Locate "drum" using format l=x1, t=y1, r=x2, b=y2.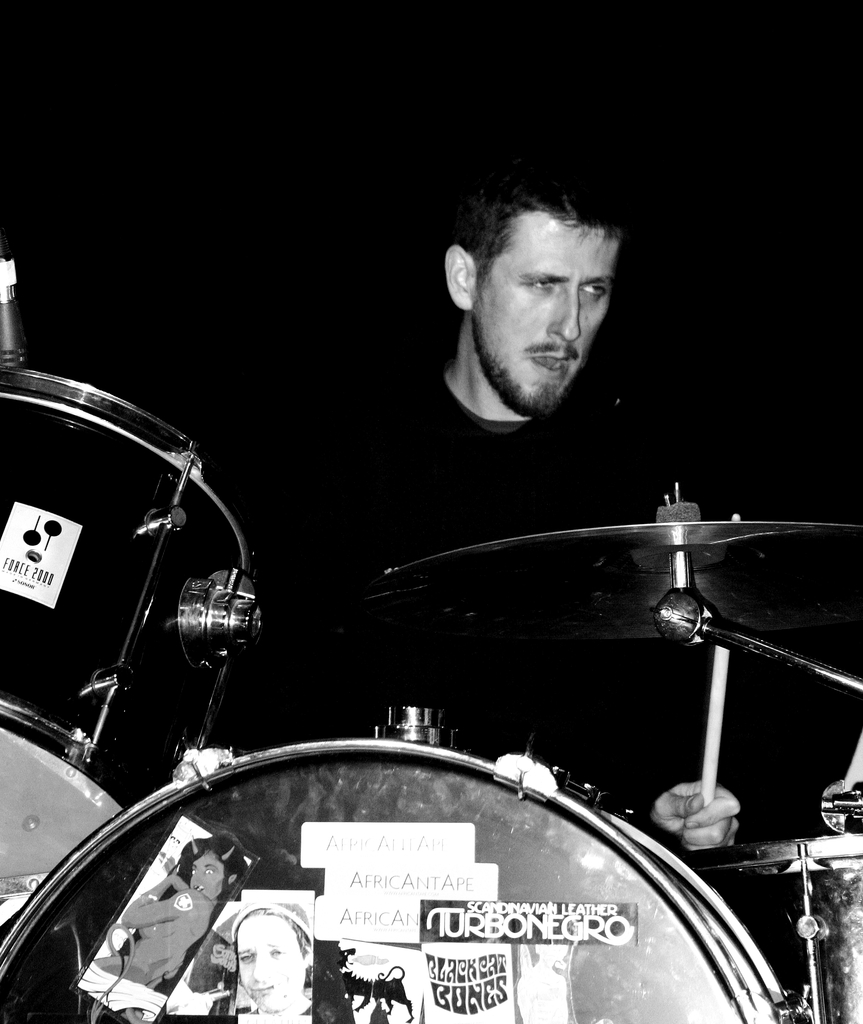
l=0, t=703, r=813, b=1023.
